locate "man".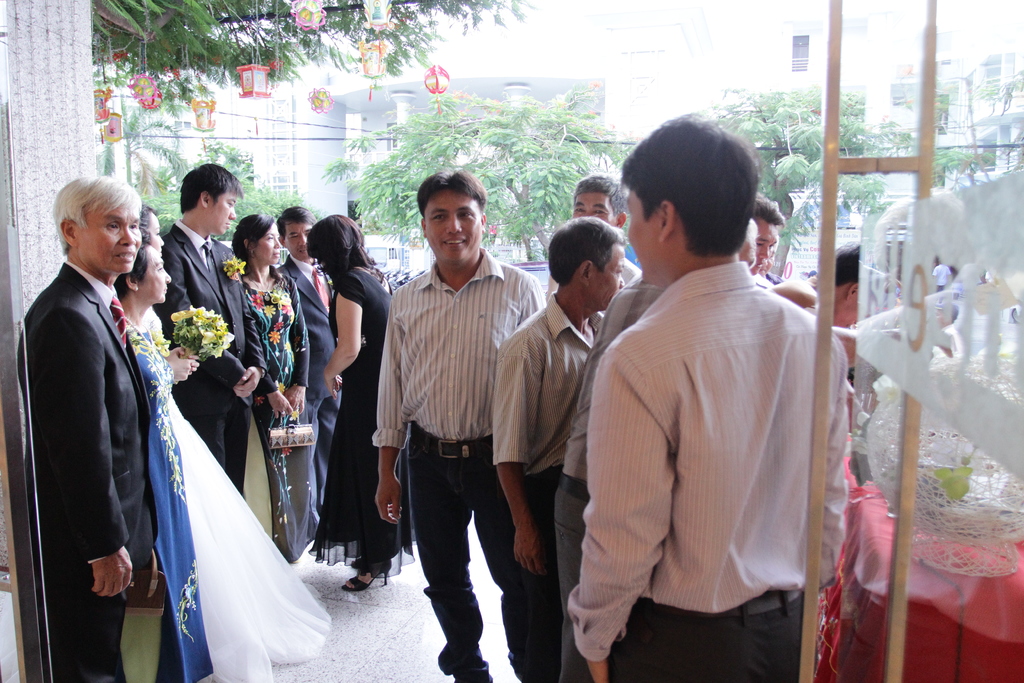
Bounding box: crop(372, 167, 548, 682).
